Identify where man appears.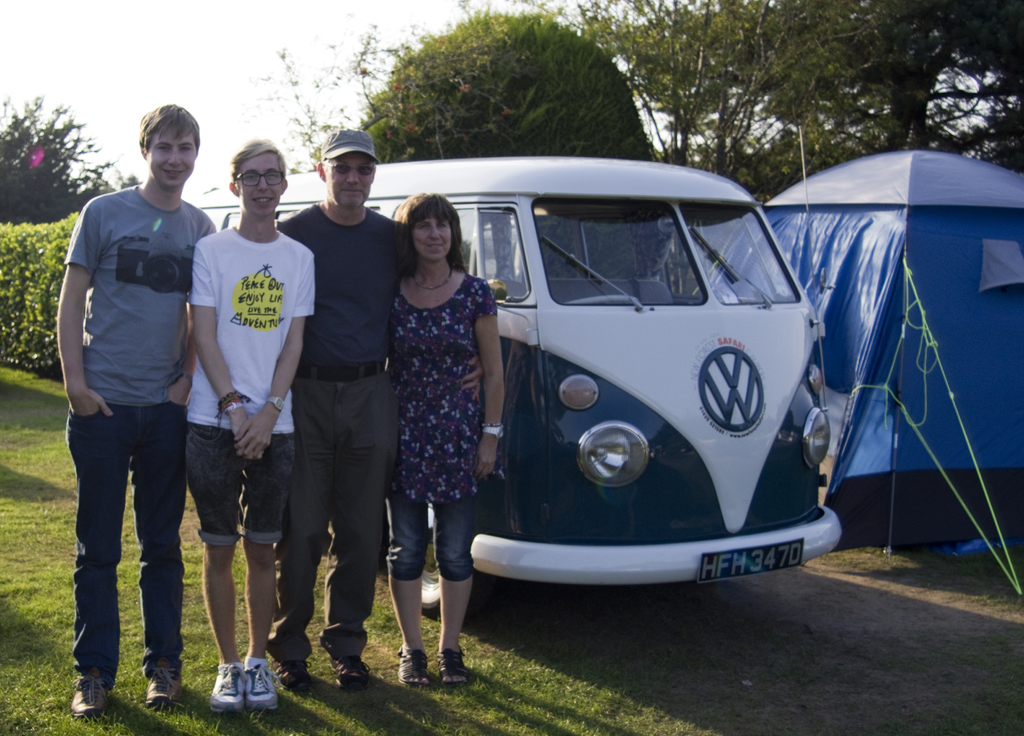
Appears at (x1=275, y1=129, x2=483, y2=690).
